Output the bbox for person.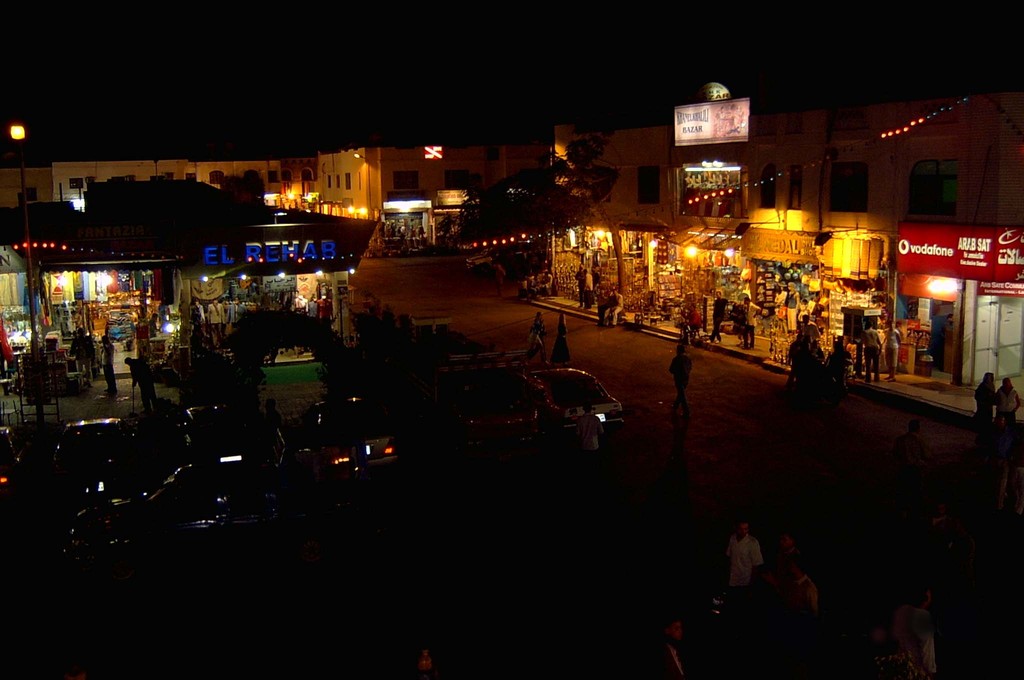
[left=541, top=268, right=554, bottom=298].
